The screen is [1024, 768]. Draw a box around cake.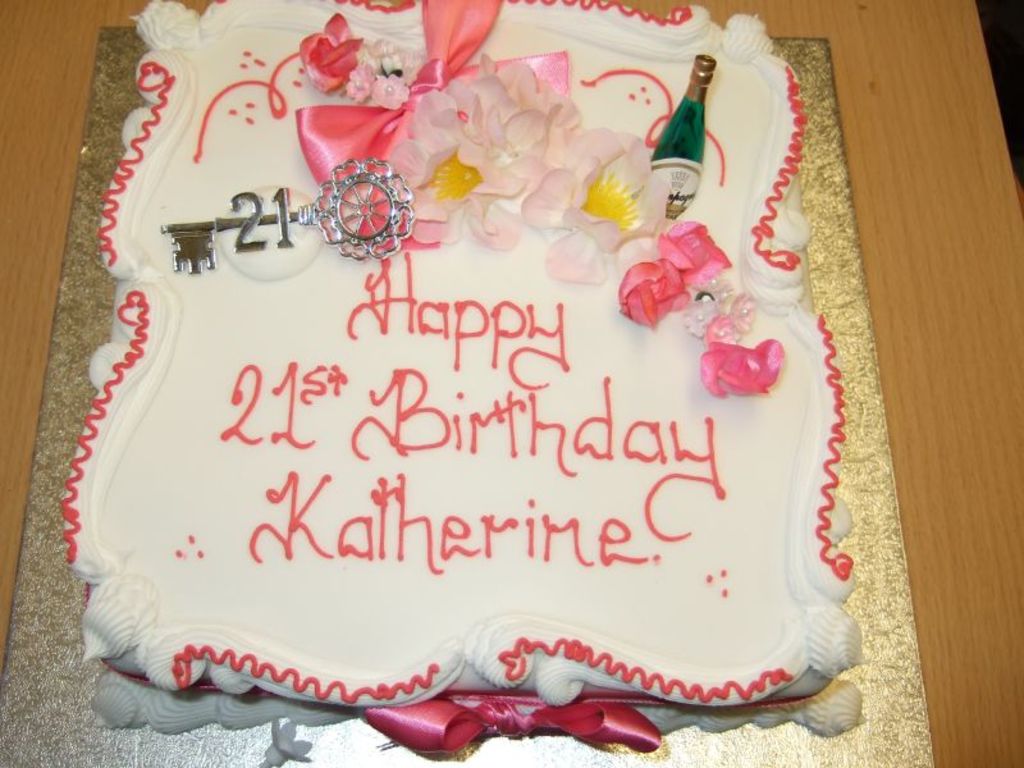
[left=69, top=0, right=864, bottom=739].
